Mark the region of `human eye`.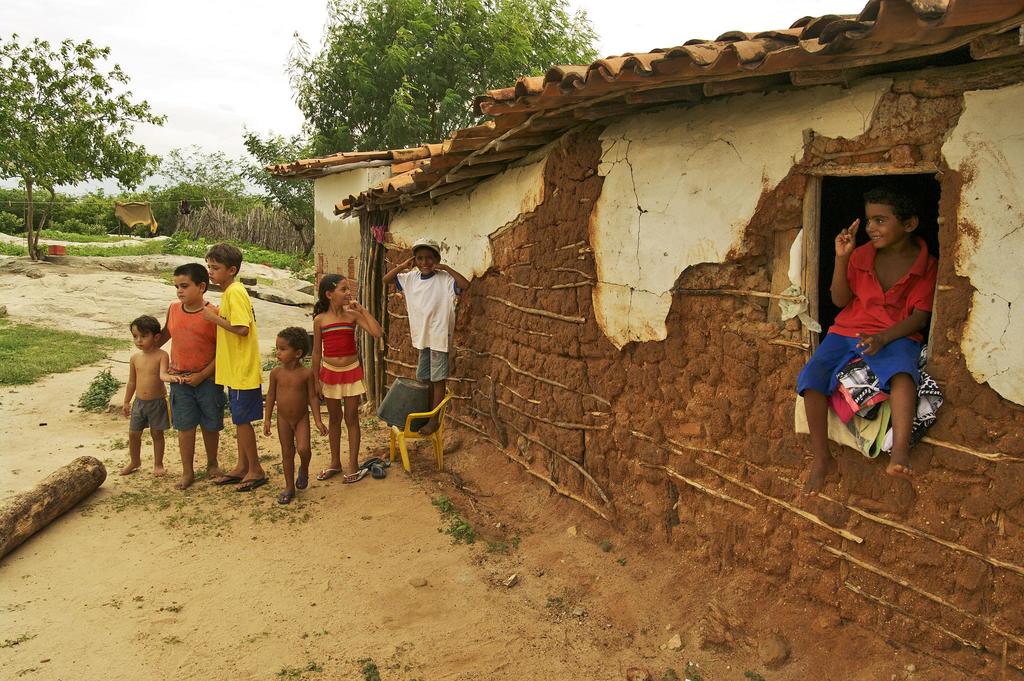
Region: pyautogui.locateOnScreen(426, 256, 431, 259).
